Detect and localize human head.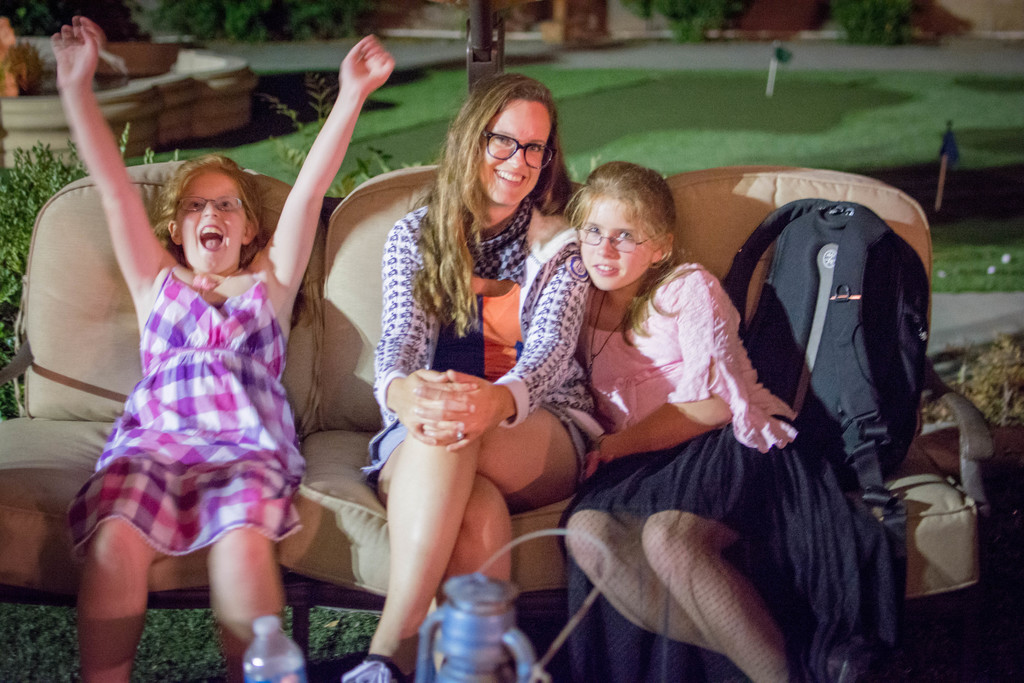
Localized at 447 74 559 210.
